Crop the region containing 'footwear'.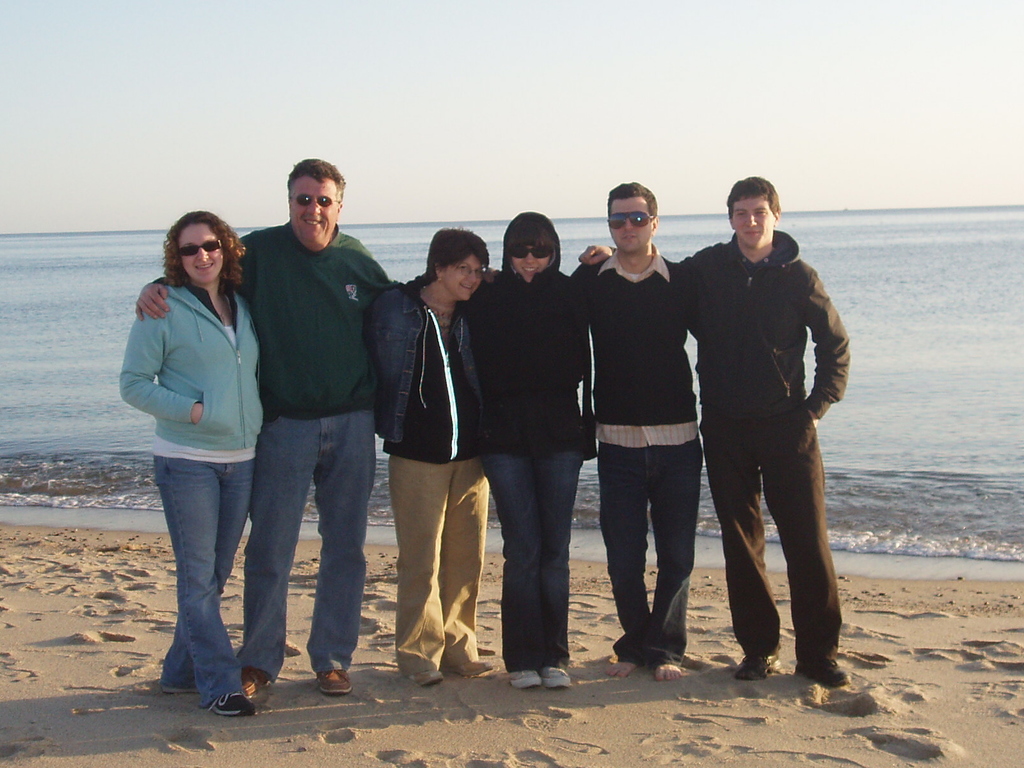
Crop region: 409, 667, 445, 679.
